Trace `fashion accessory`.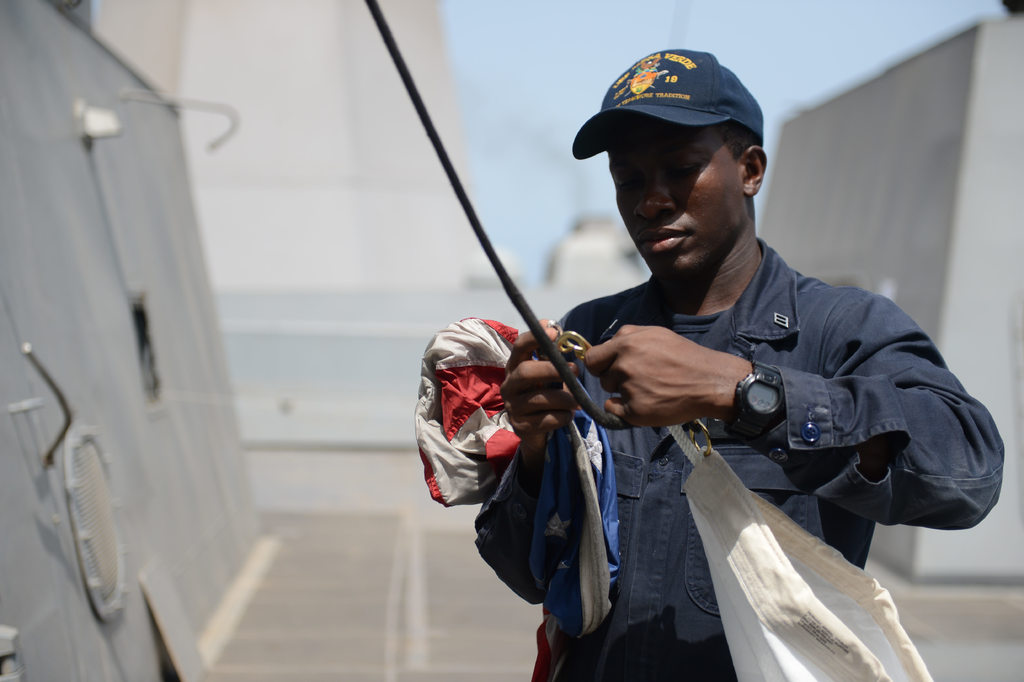
Traced to 721,360,787,445.
